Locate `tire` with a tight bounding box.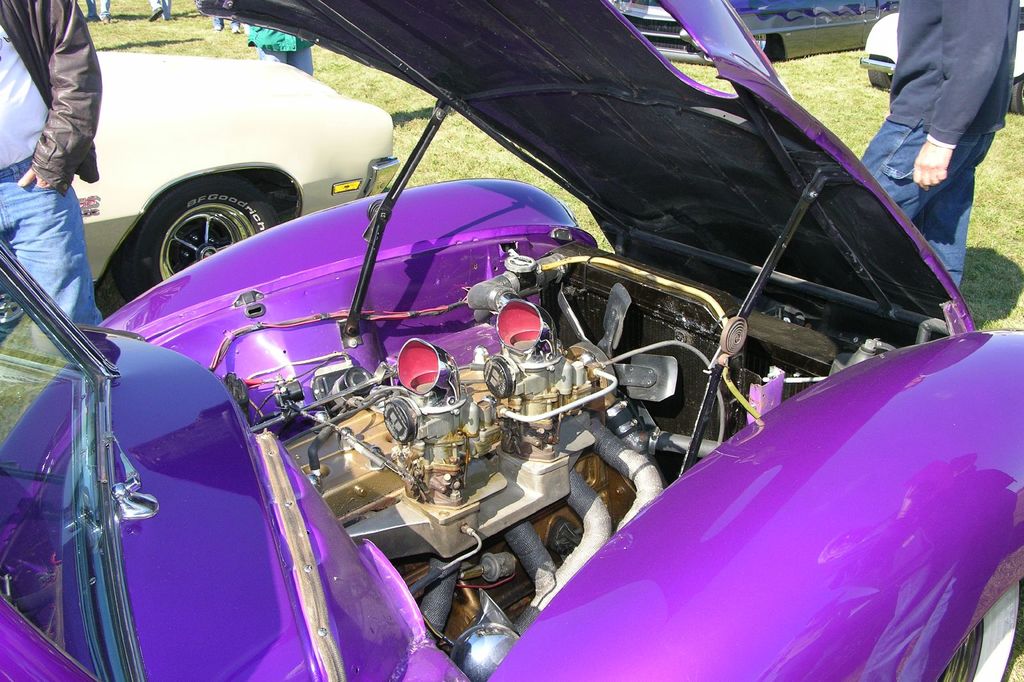
BBox(712, 34, 769, 59).
